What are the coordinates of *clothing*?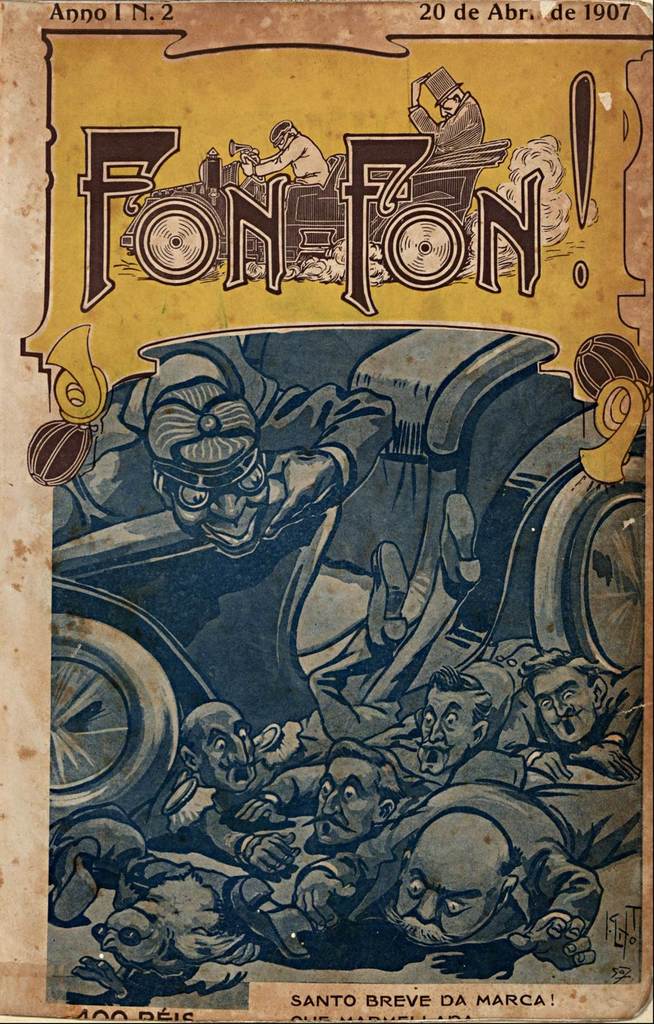
box(244, 125, 330, 184).
